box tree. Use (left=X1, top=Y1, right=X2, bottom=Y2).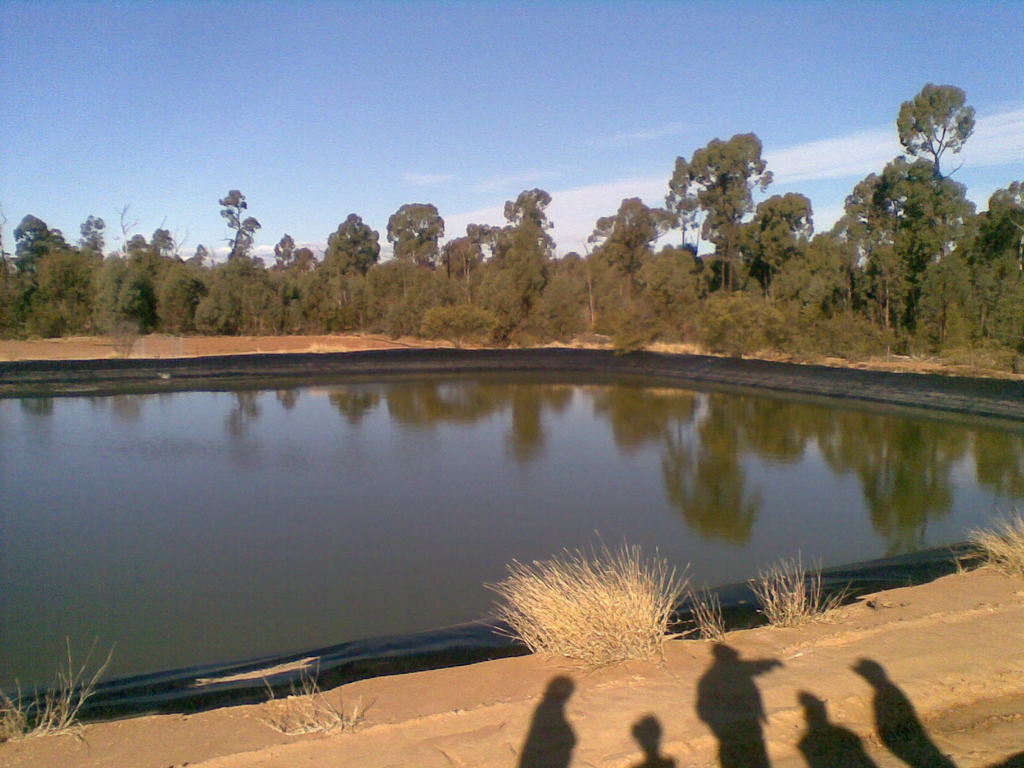
(left=445, top=219, right=502, bottom=273).
